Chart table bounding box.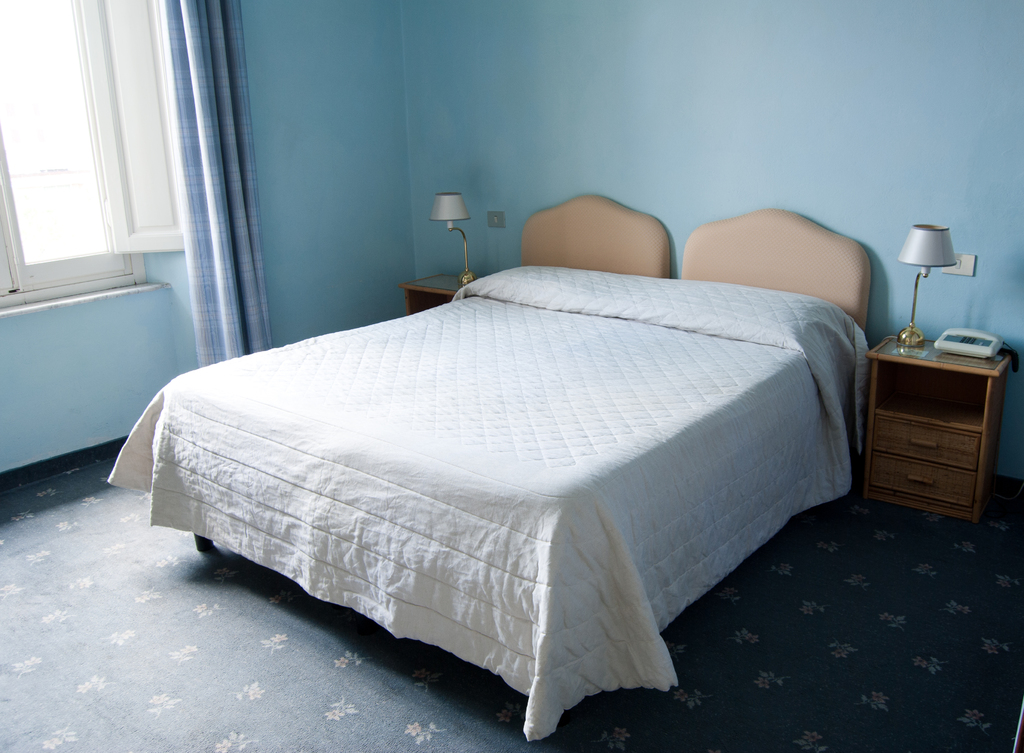
Charted: (845, 334, 1018, 534).
